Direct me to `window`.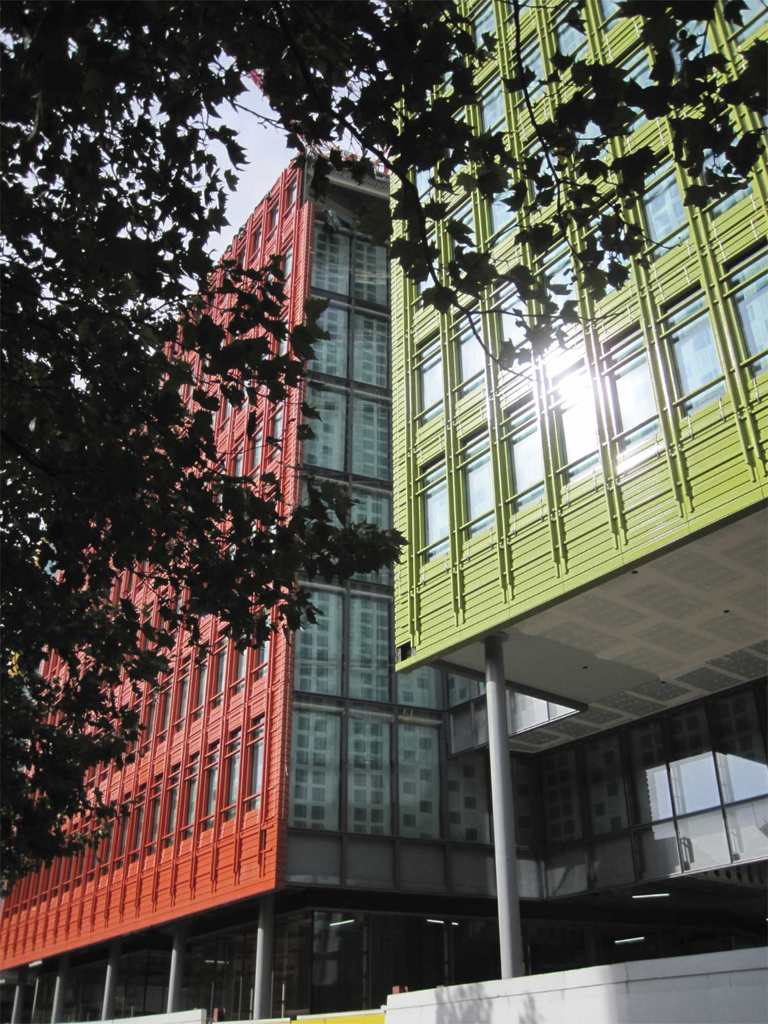
Direction: 511:756:531:852.
